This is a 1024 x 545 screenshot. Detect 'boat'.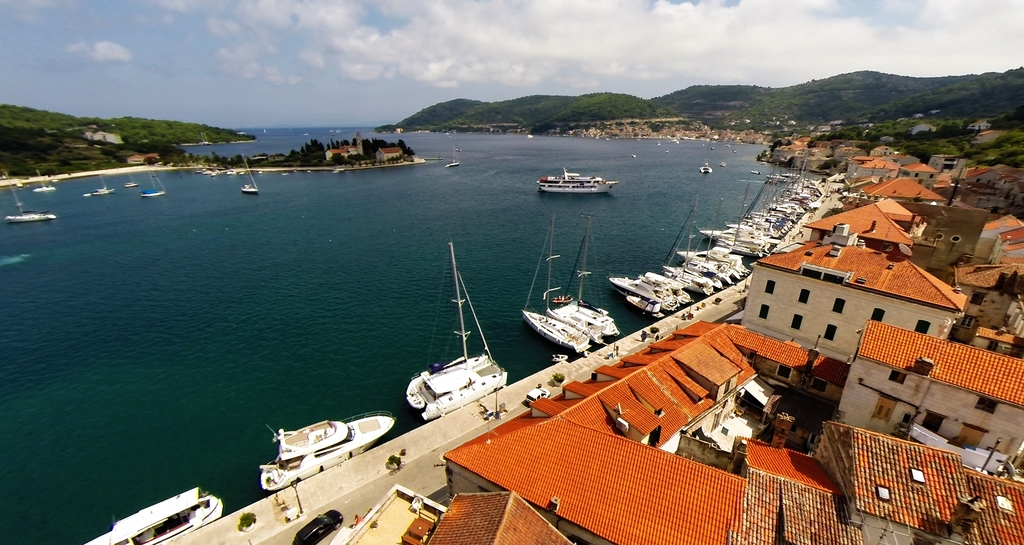
left=124, top=168, right=138, bottom=187.
